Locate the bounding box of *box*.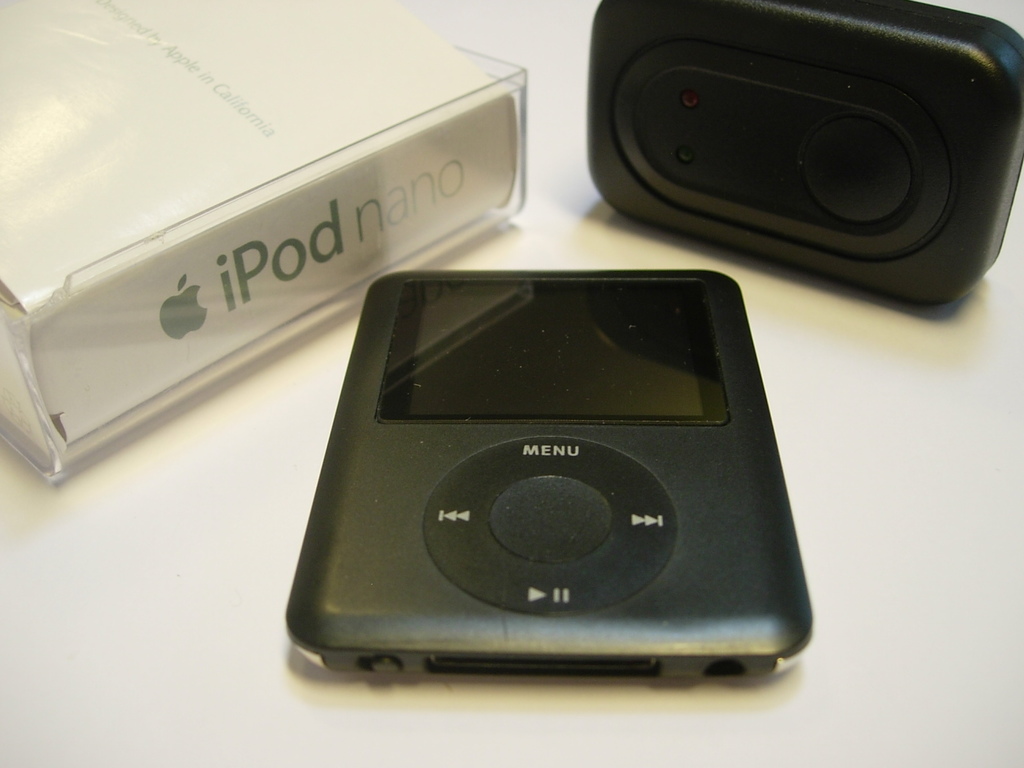
Bounding box: Rect(0, 44, 527, 486).
